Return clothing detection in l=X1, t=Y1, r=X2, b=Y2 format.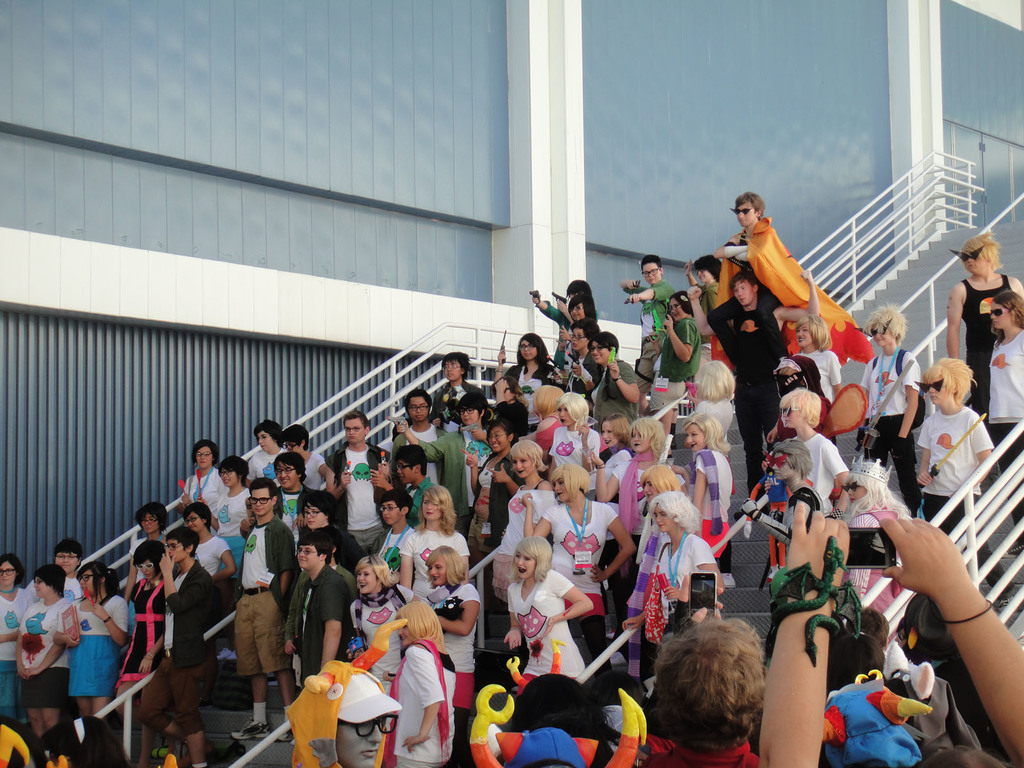
l=215, t=474, r=259, b=542.
